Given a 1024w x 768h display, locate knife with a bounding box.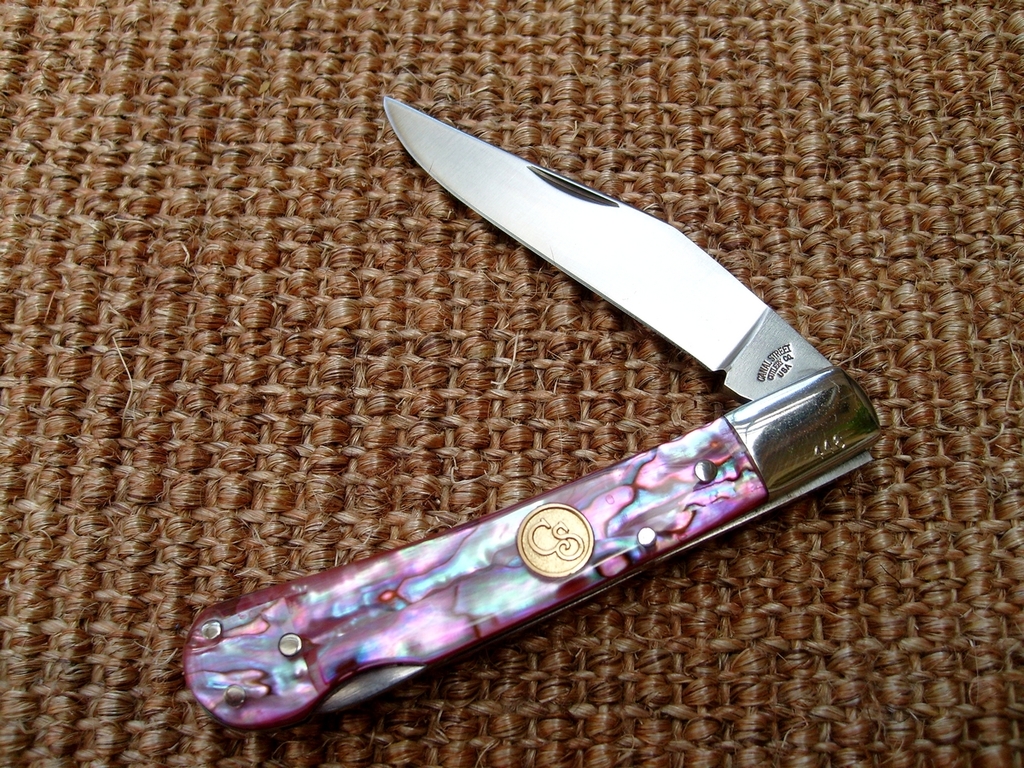
Located: (184, 90, 883, 742).
